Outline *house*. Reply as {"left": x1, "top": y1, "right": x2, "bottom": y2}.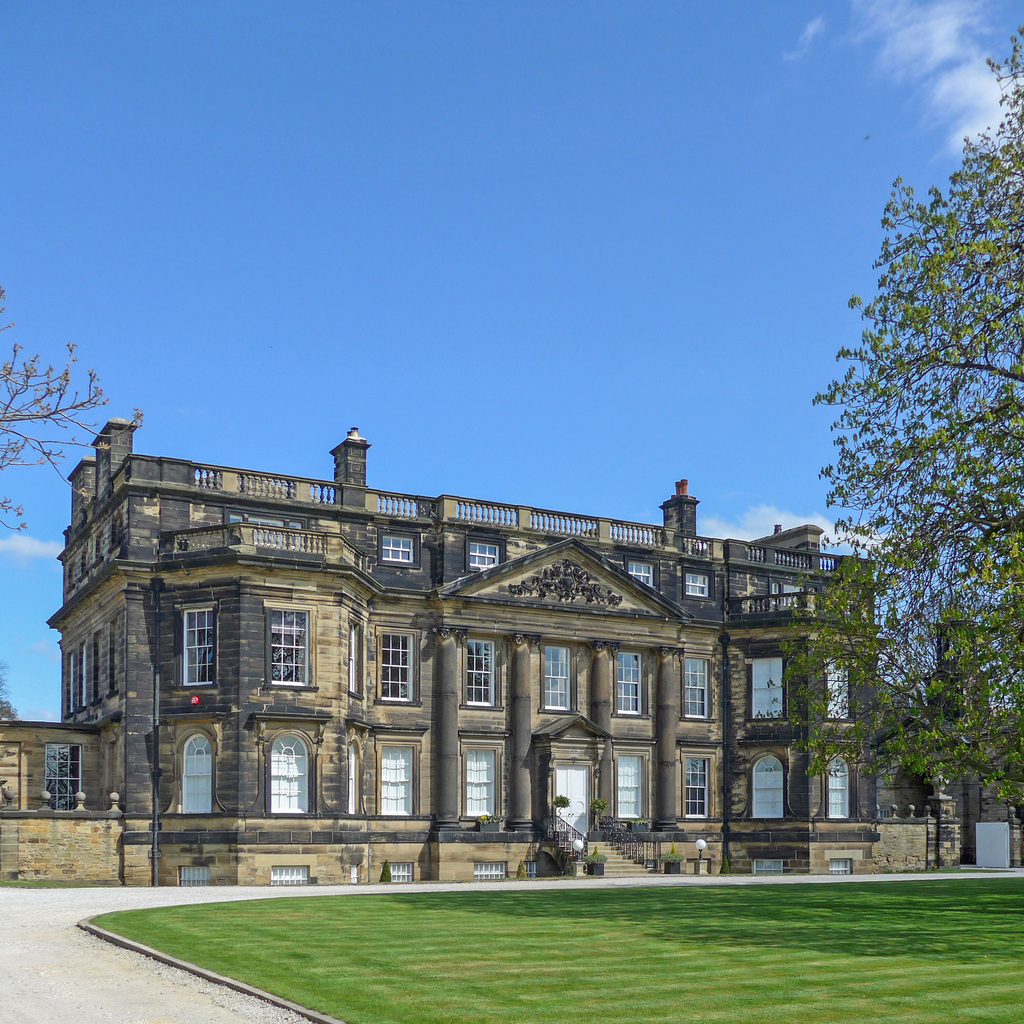
{"left": 56, "top": 437, "right": 861, "bottom": 889}.
